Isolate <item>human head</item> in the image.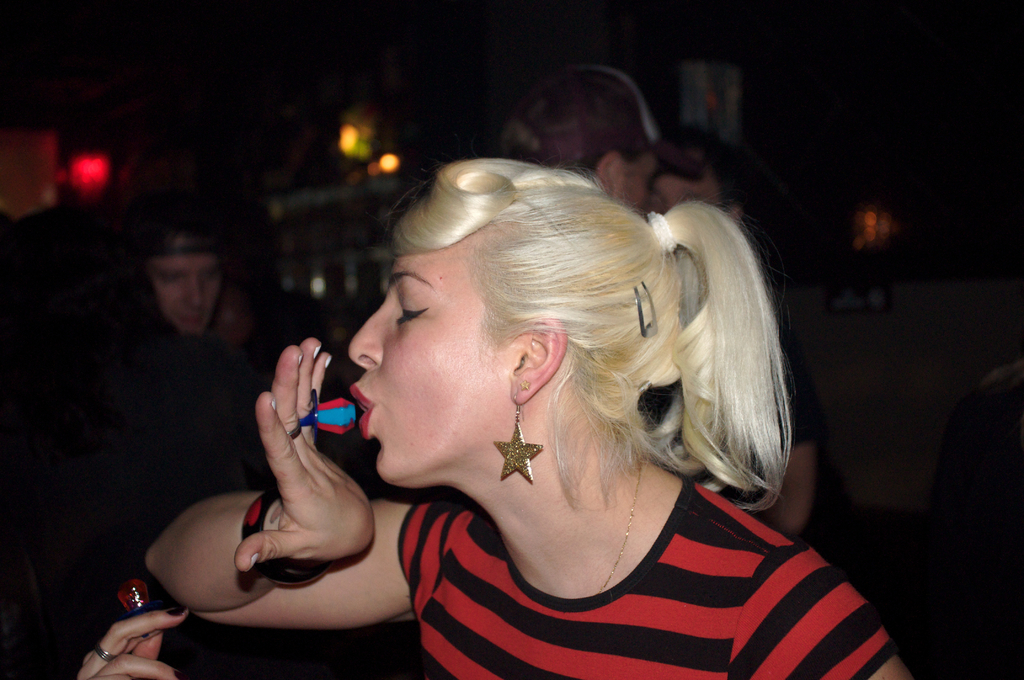
Isolated region: x1=341, y1=163, x2=686, y2=482.
